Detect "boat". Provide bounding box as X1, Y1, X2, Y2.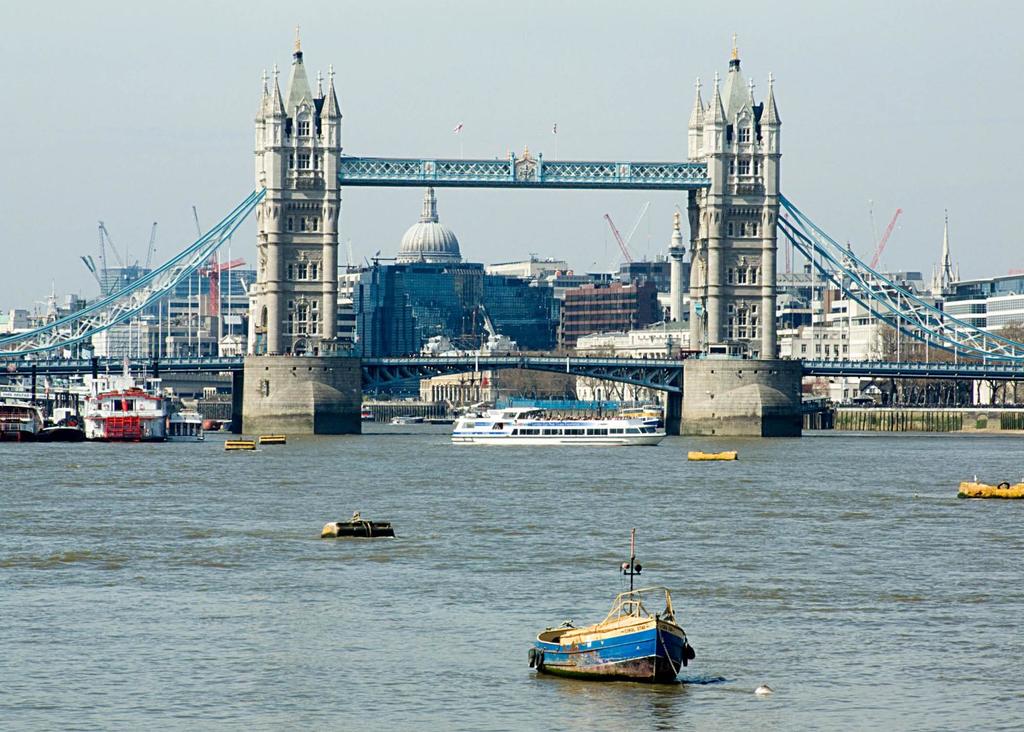
84, 352, 166, 444.
